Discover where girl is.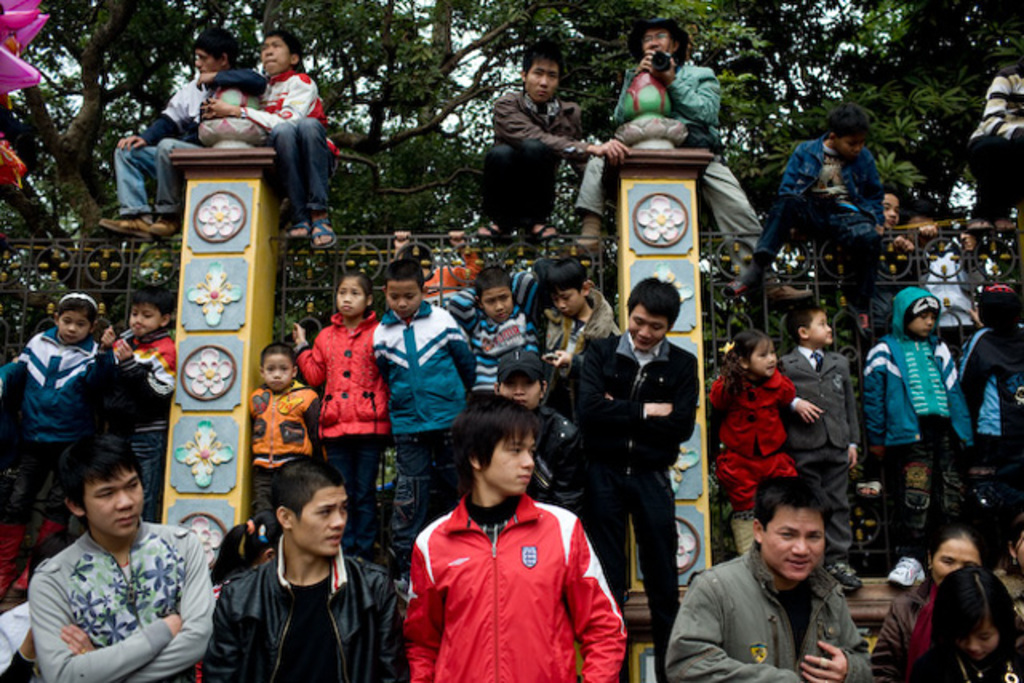
Discovered at (704,330,797,555).
